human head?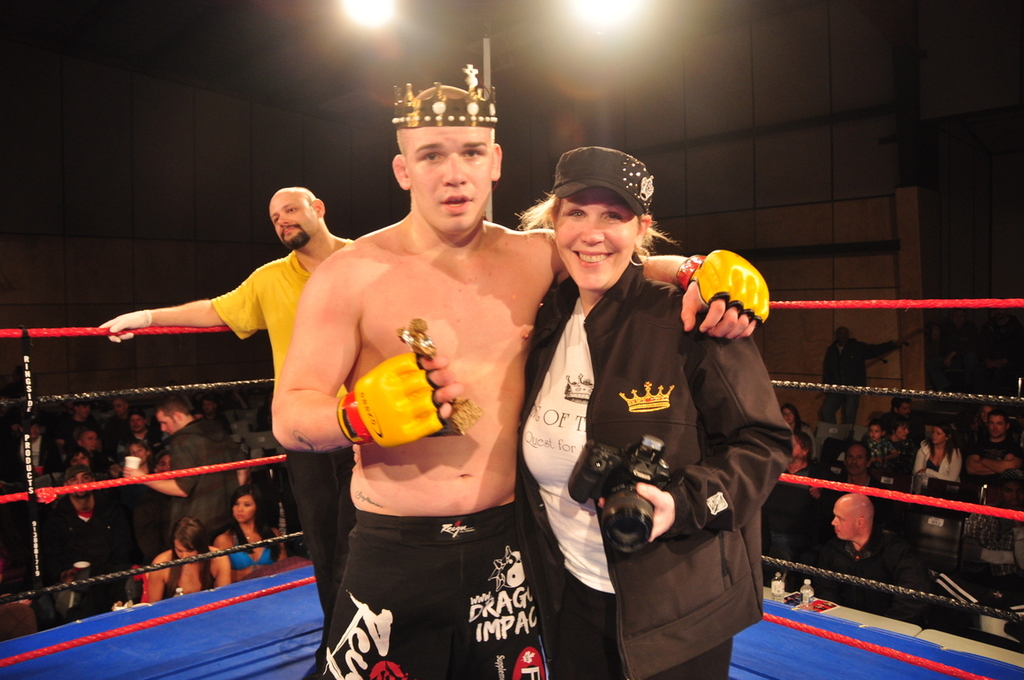
box=[169, 519, 207, 565]
